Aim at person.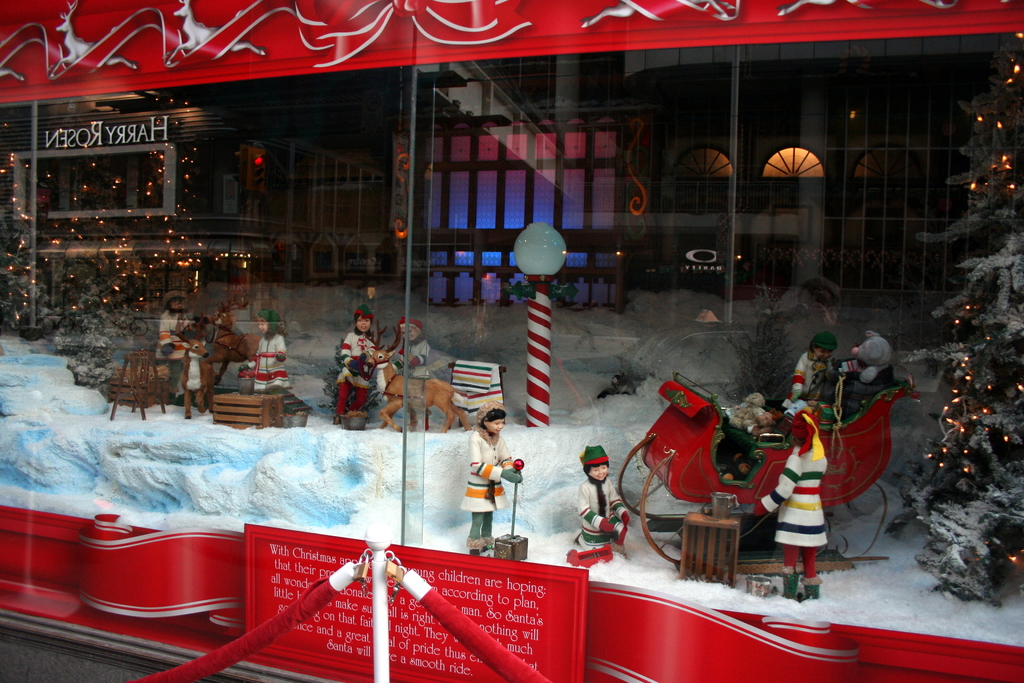
Aimed at (x1=331, y1=305, x2=381, y2=425).
